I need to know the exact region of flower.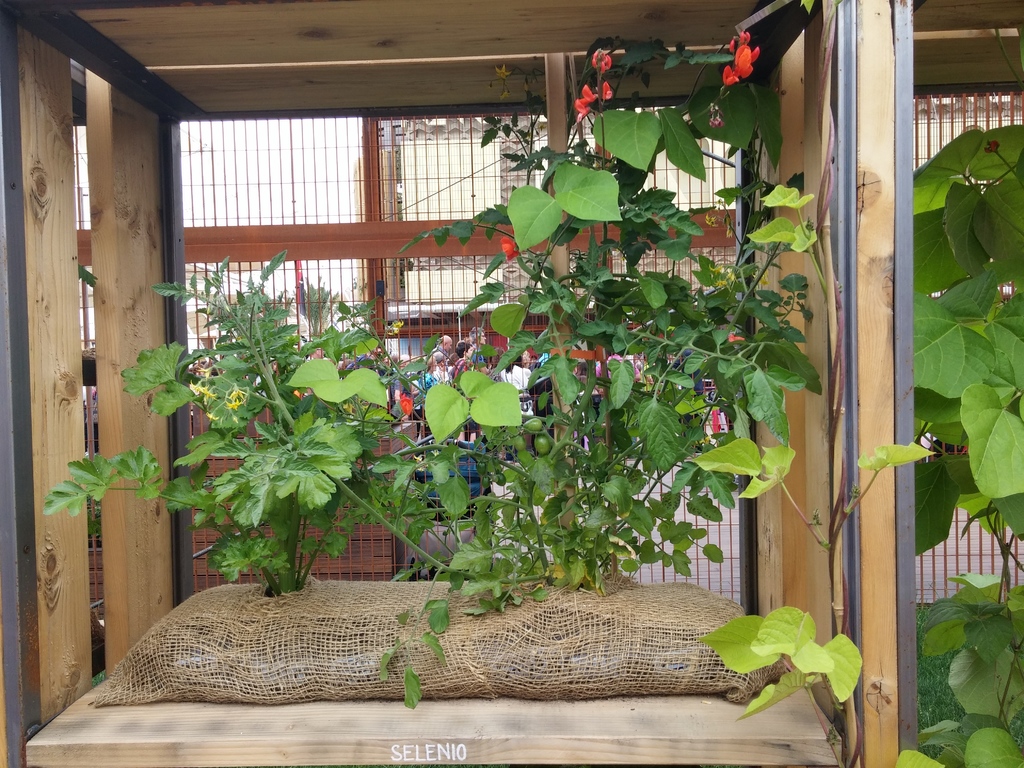
Region: 721:61:742:90.
